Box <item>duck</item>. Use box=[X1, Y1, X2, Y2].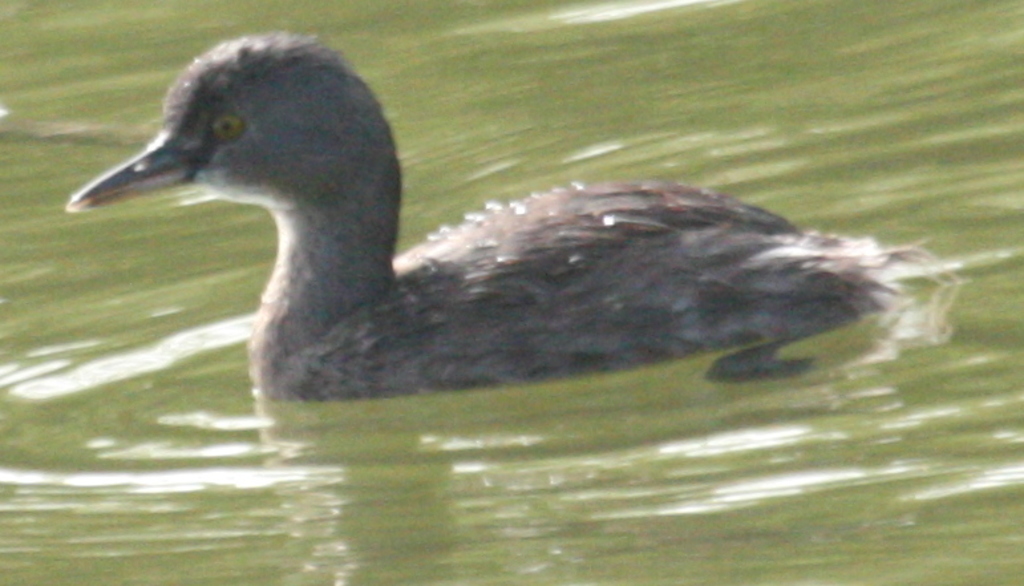
box=[12, 49, 991, 424].
